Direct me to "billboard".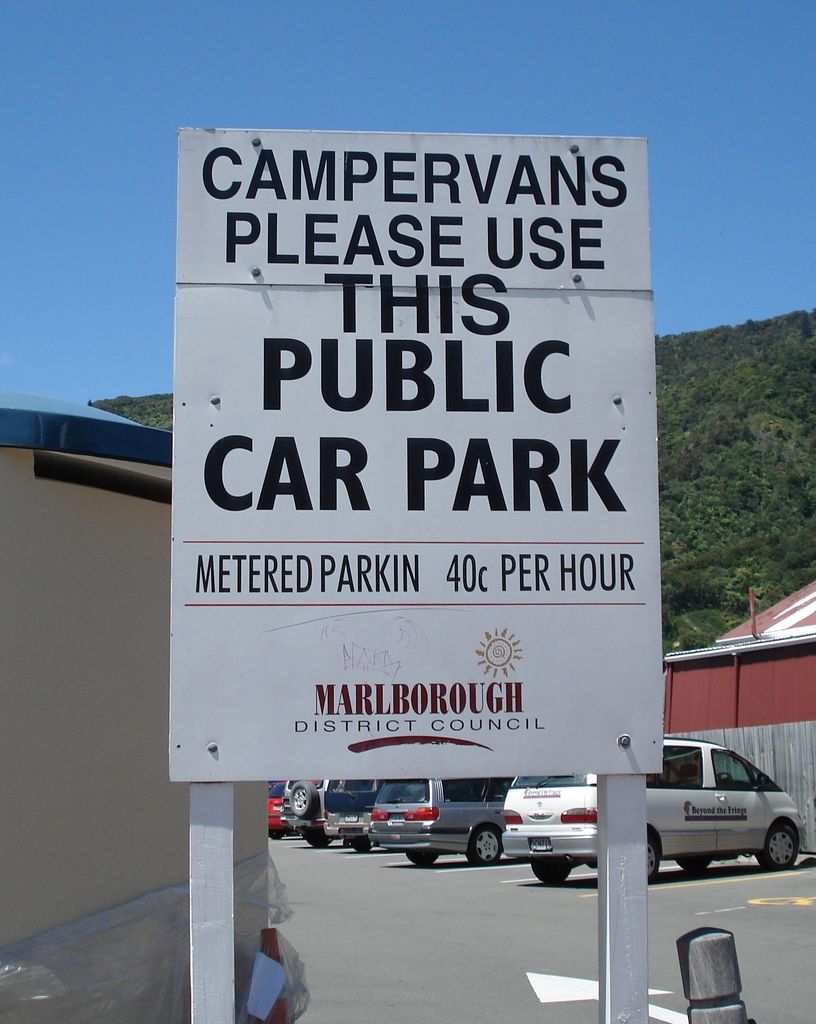
Direction: <region>164, 109, 686, 822</region>.
